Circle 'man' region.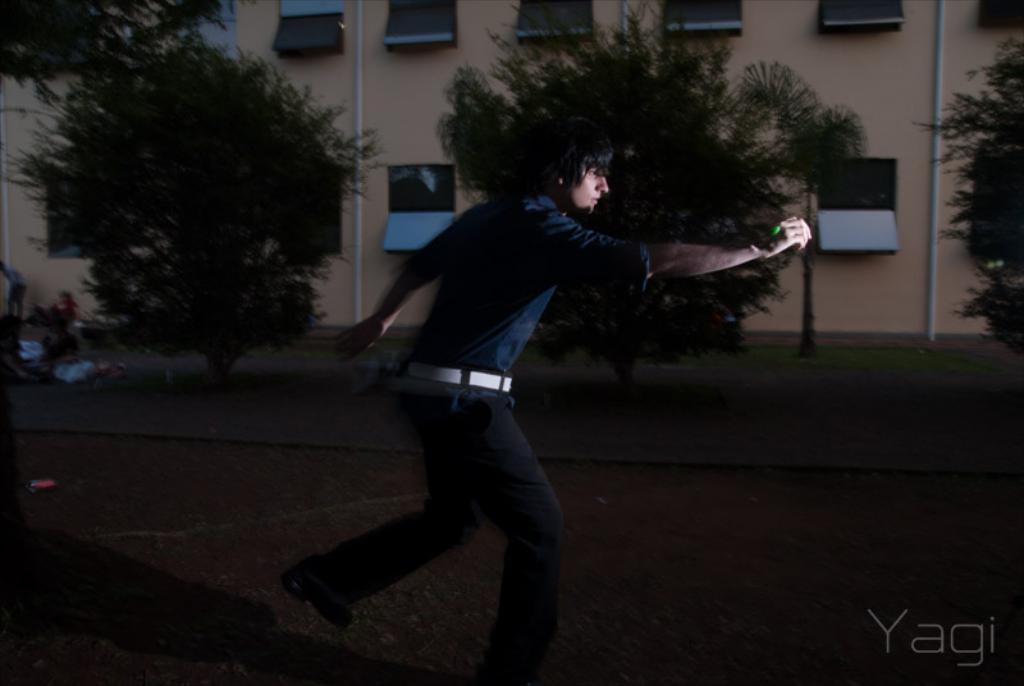
Region: bbox=(287, 114, 820, 685).
